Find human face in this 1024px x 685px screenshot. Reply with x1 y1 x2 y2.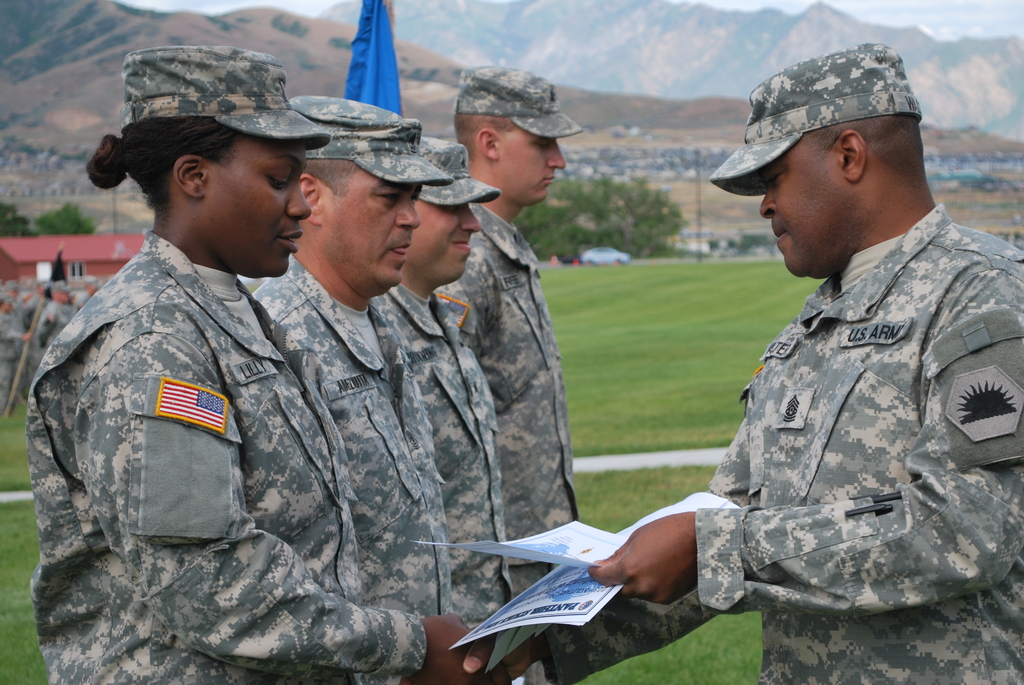
506 136 564 205.
